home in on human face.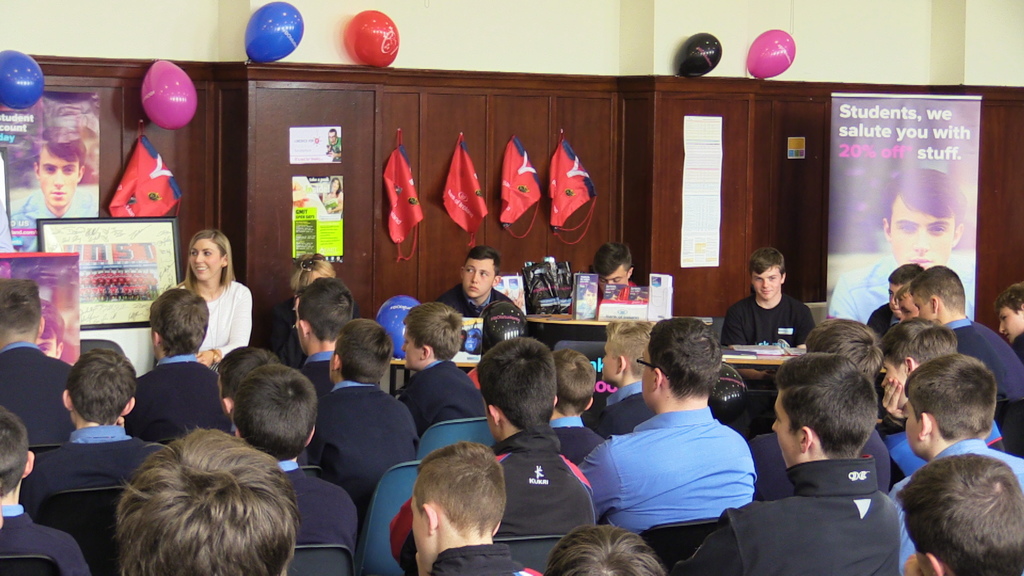
Homed in at x1=997 y1=305 x2=1023 y2=345.
